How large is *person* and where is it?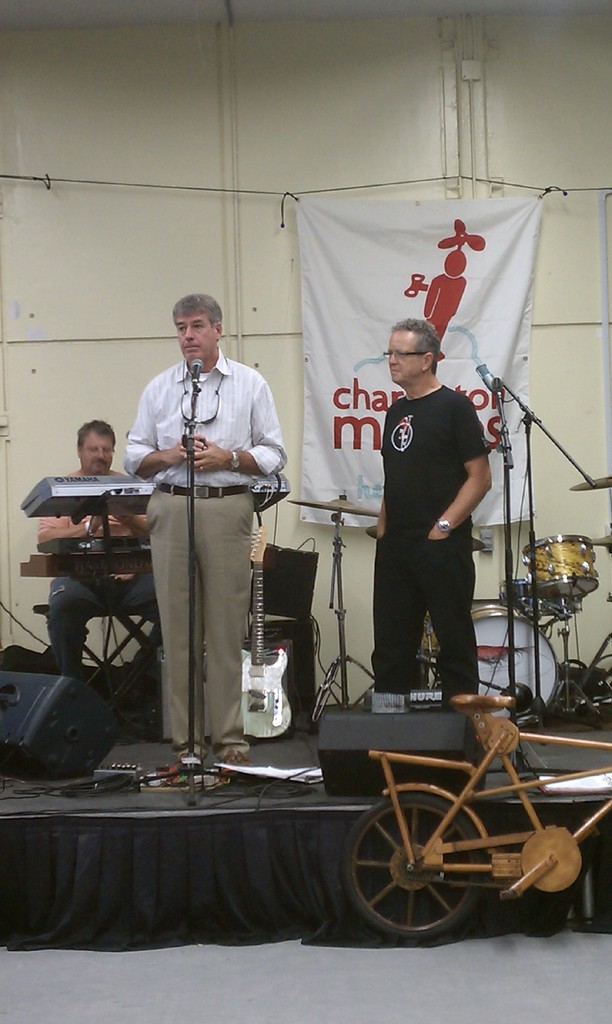
Bounding box: x1=125, y1=290, x2=294, y2=764.
